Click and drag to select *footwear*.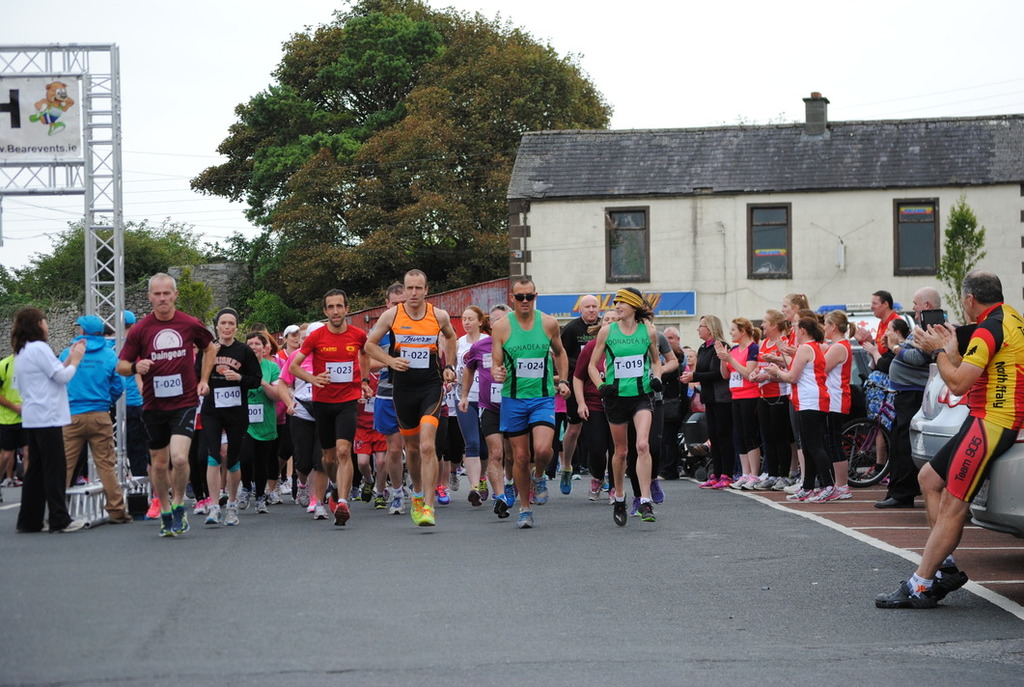
Selection: [left=606, top=488, right=616, bottom=506].
